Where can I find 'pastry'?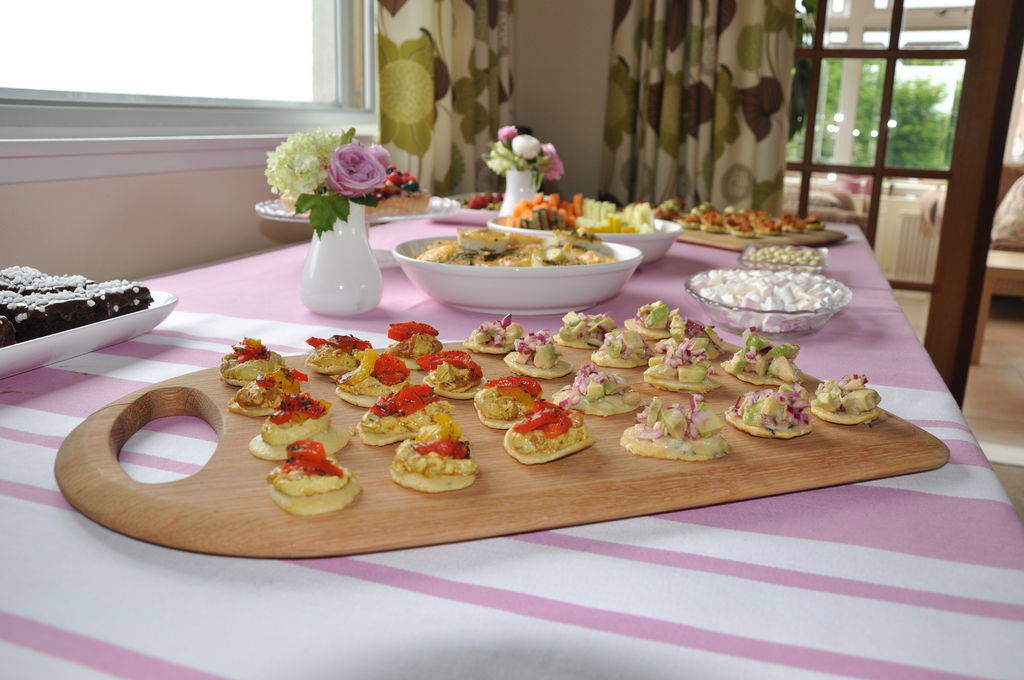
You can find it at 219/344/287/387.
